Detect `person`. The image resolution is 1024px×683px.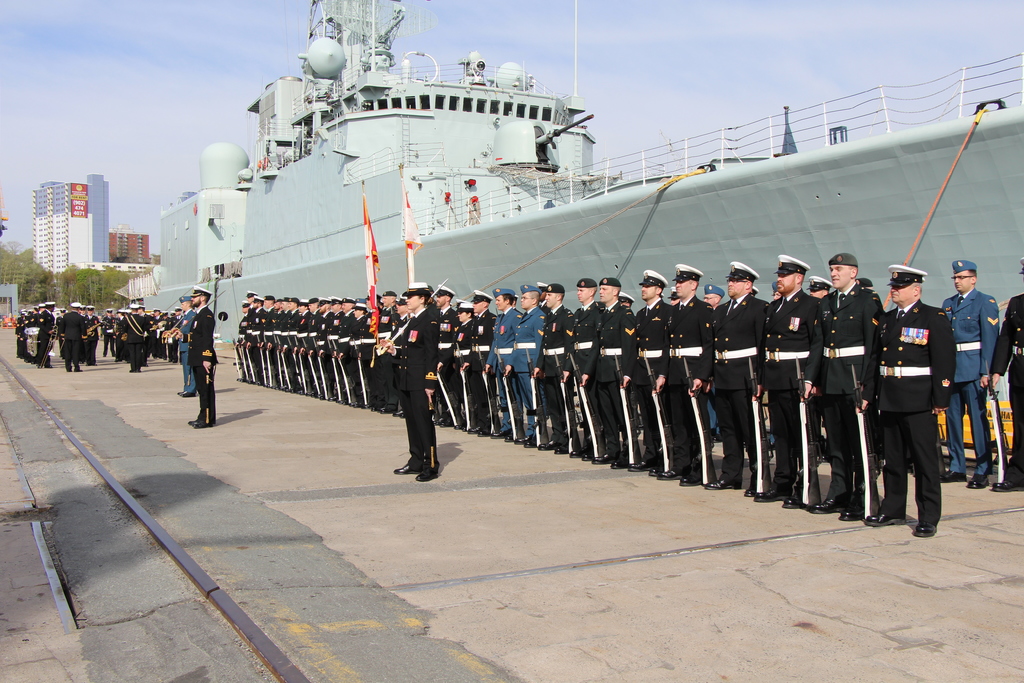
[left=380, top=279, right=440, bottom=481].
